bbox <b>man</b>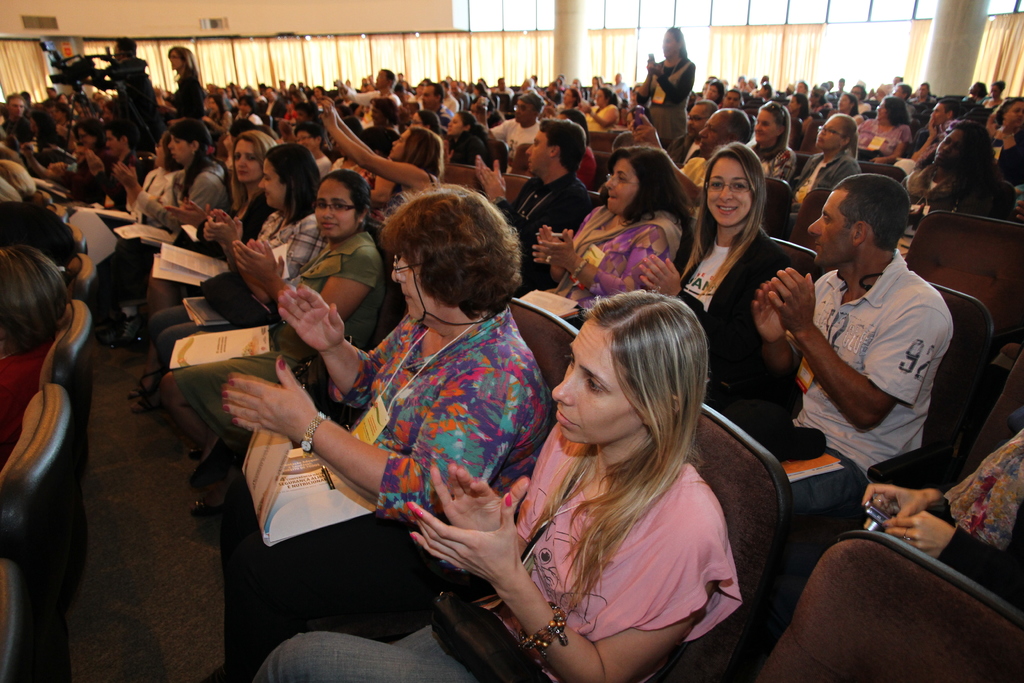
<region>695, 115, 757, 188</region>
